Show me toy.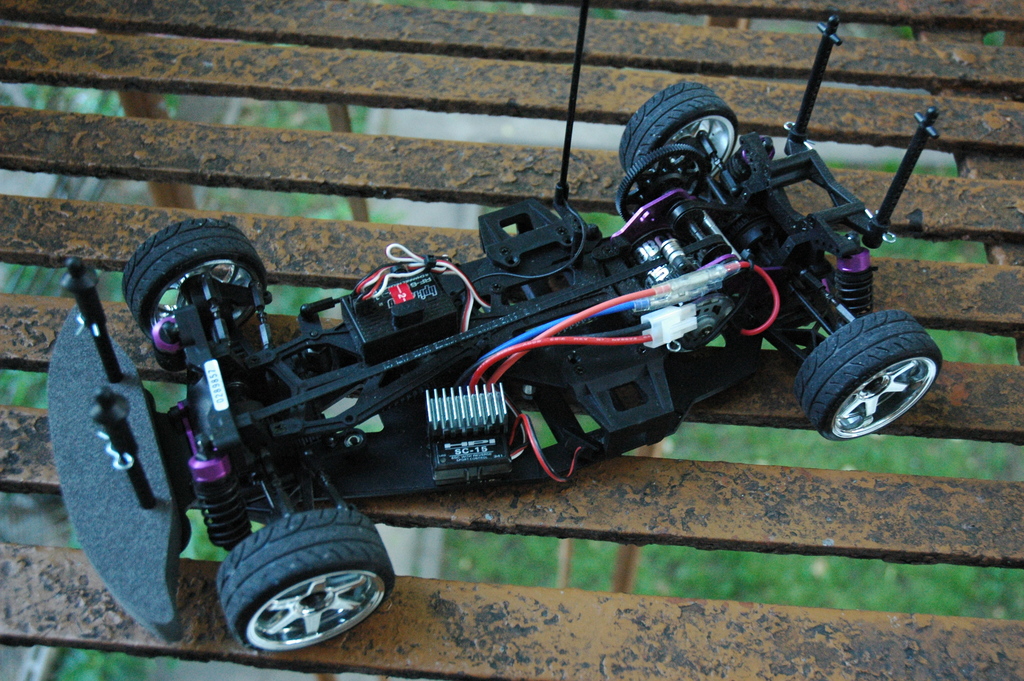
toy is here: bbox=(40, 1, 944, 659).
